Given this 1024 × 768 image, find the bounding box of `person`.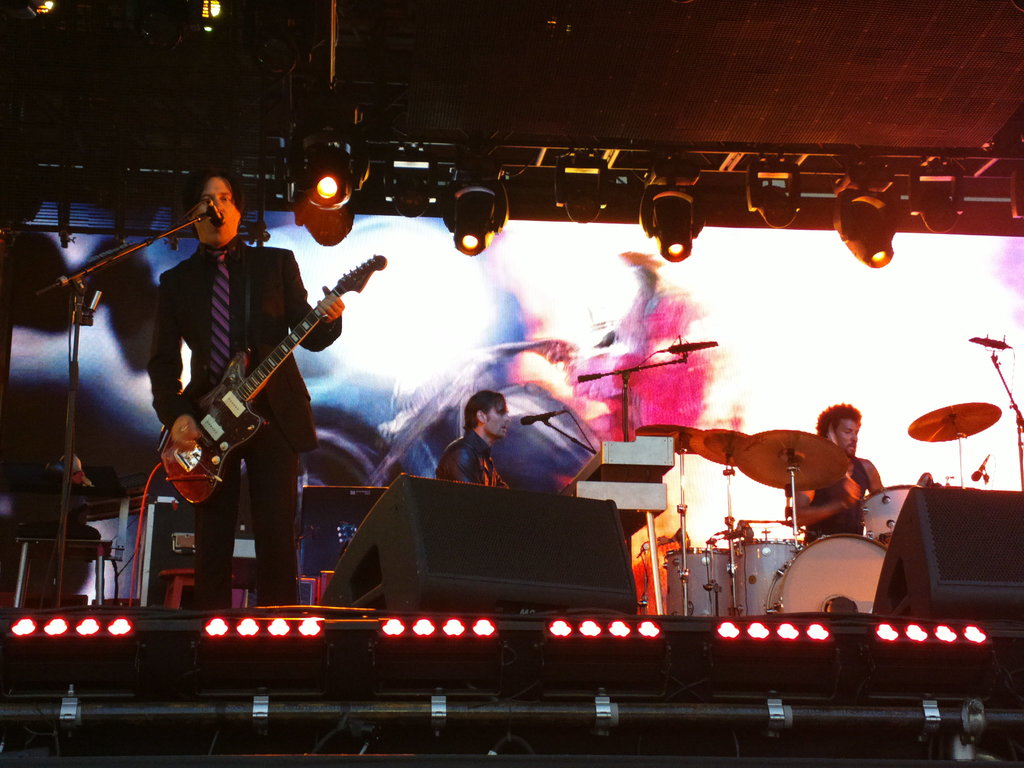
l=785, t=401, r=884, b=550.
